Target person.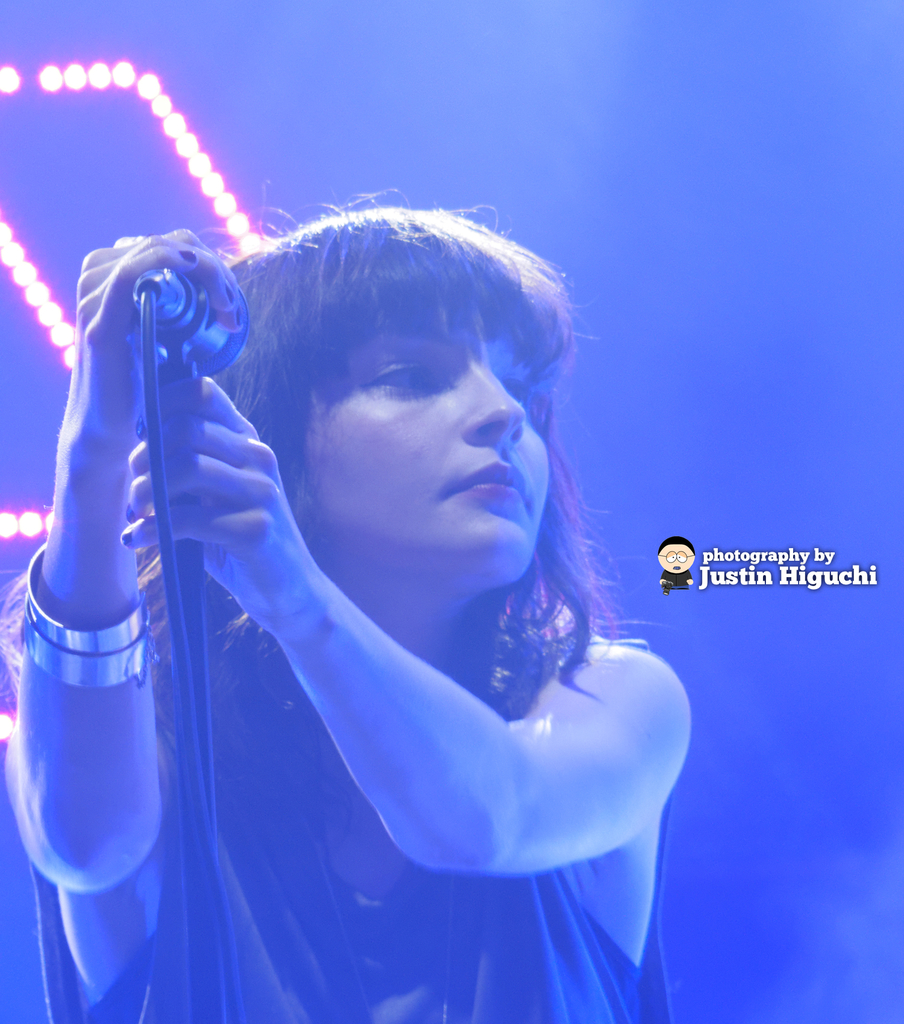
Target region: locate(0, 199, 695, 1023).
